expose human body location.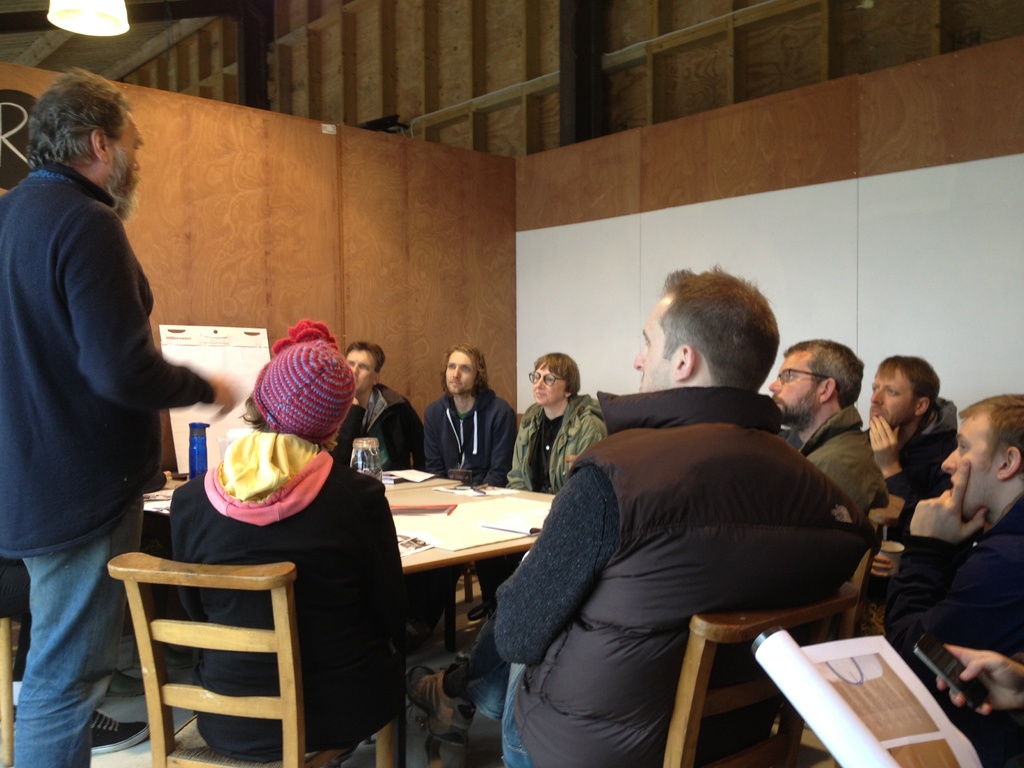
Exposed at (167, 442, 406, 767).
